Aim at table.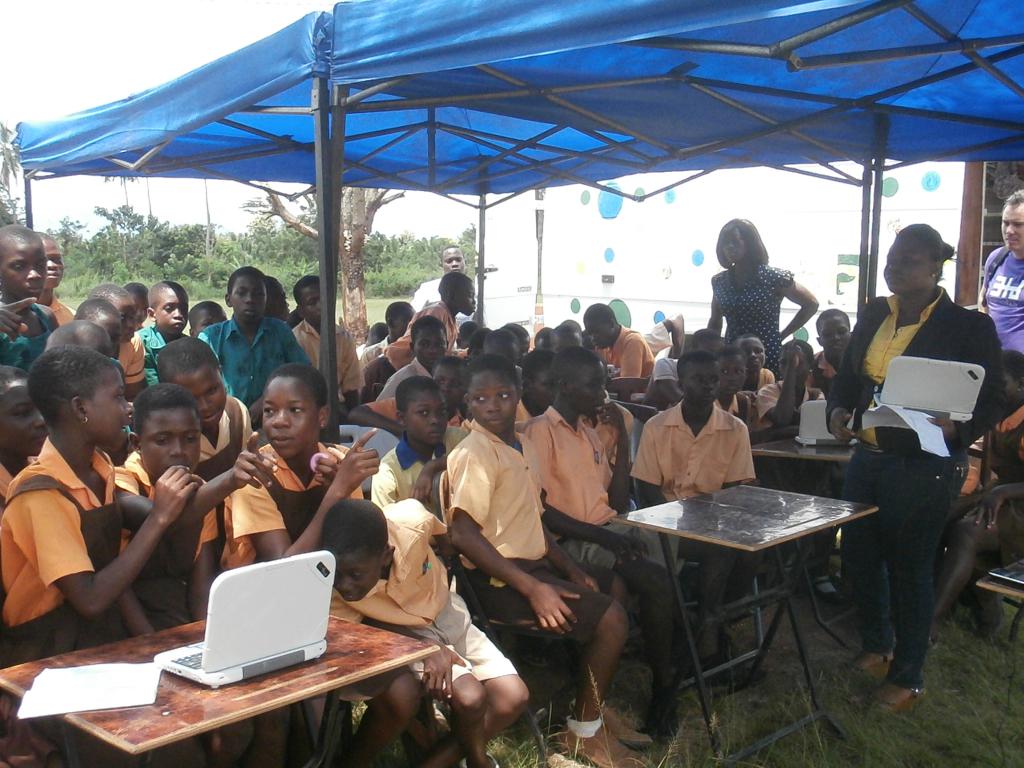
Aimed at [x1=751, y1=431, x2=849, y2=495].
